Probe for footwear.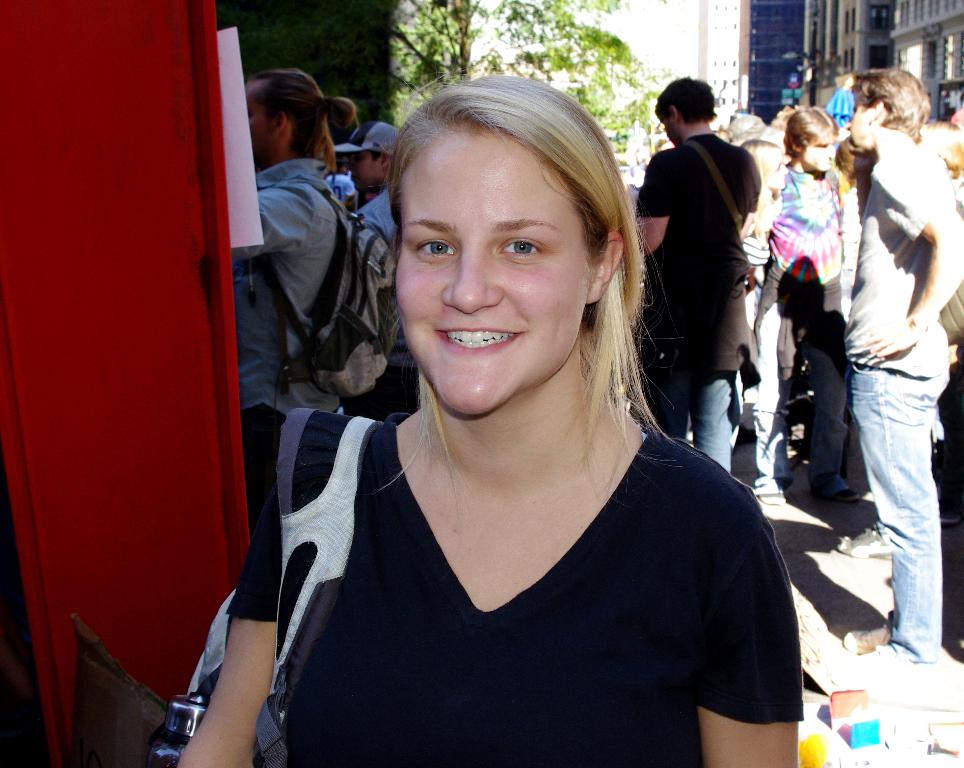
Probe result: x1=847, y1=627, x2=900, y2=656.
